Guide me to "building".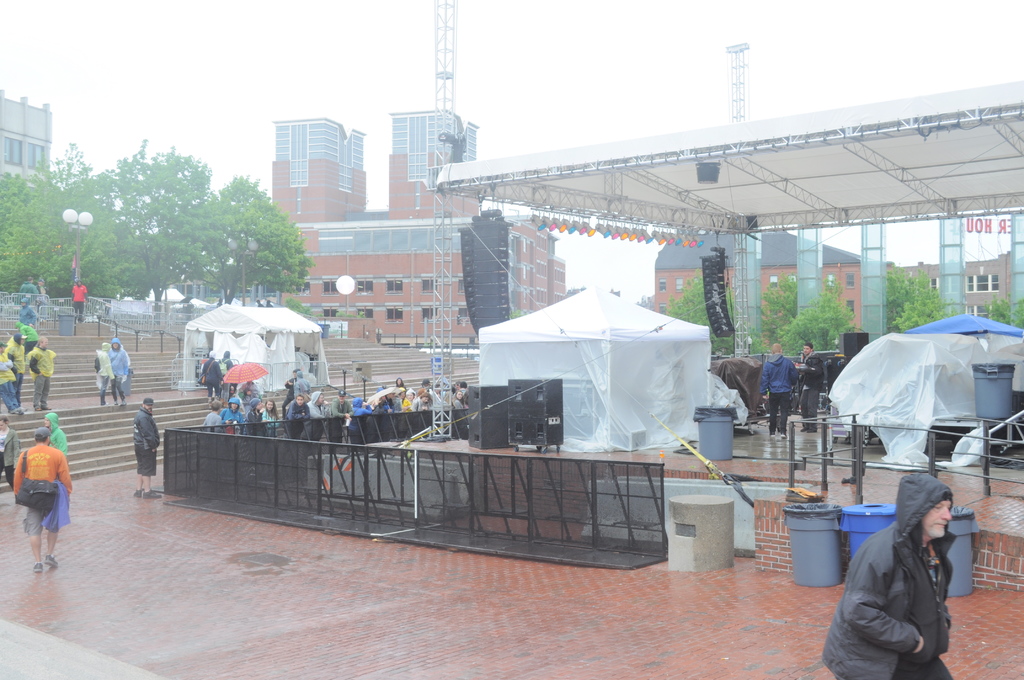
Guidance: (264, 111, 566, 345).
